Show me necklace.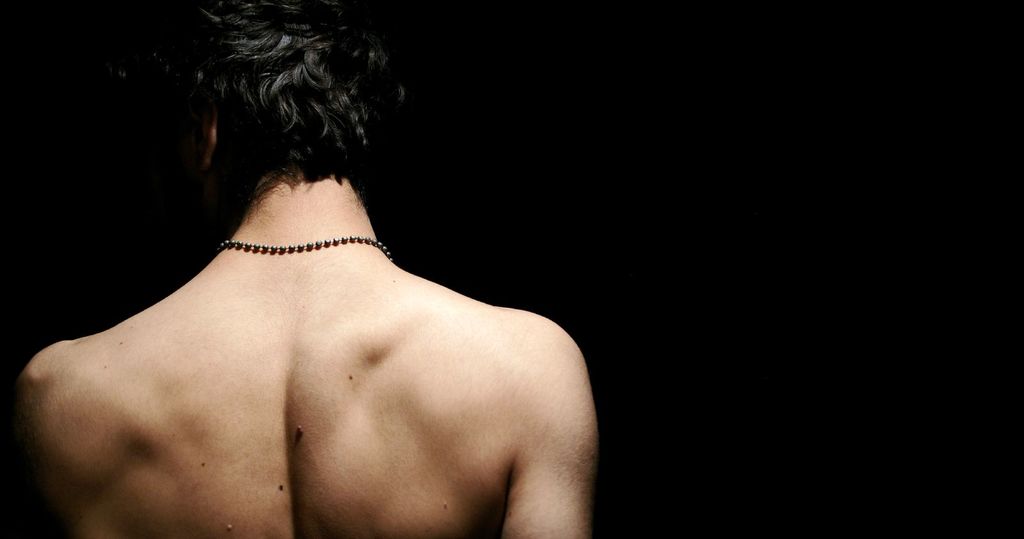
necklace is here: (216, 236, 392, 254).
